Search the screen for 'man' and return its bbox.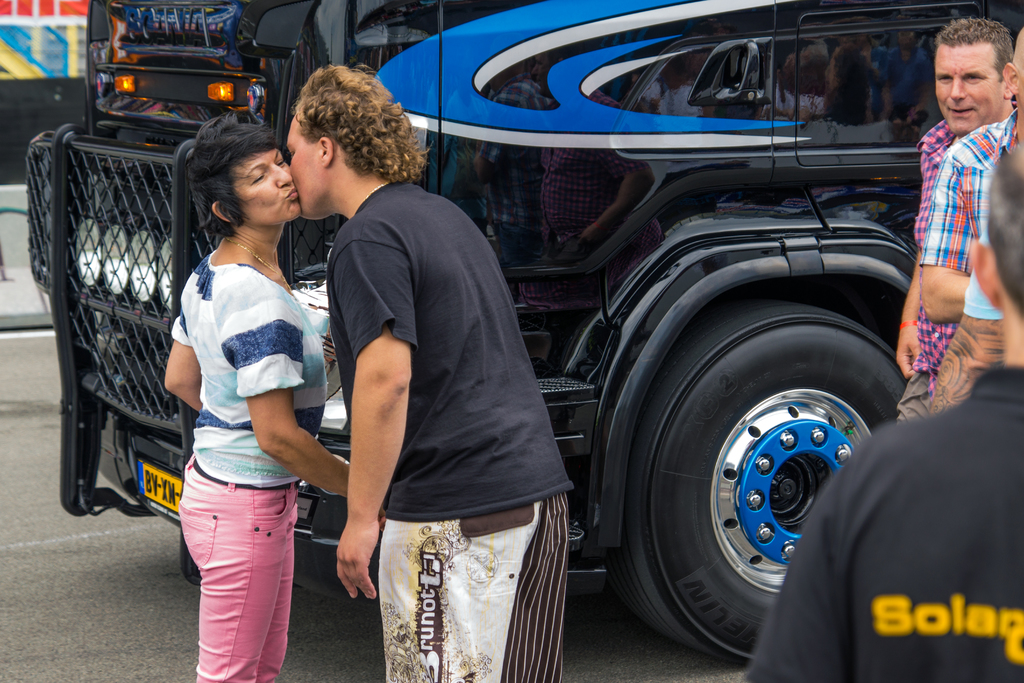
Found: bbox(896, 15, 1016, 417).
